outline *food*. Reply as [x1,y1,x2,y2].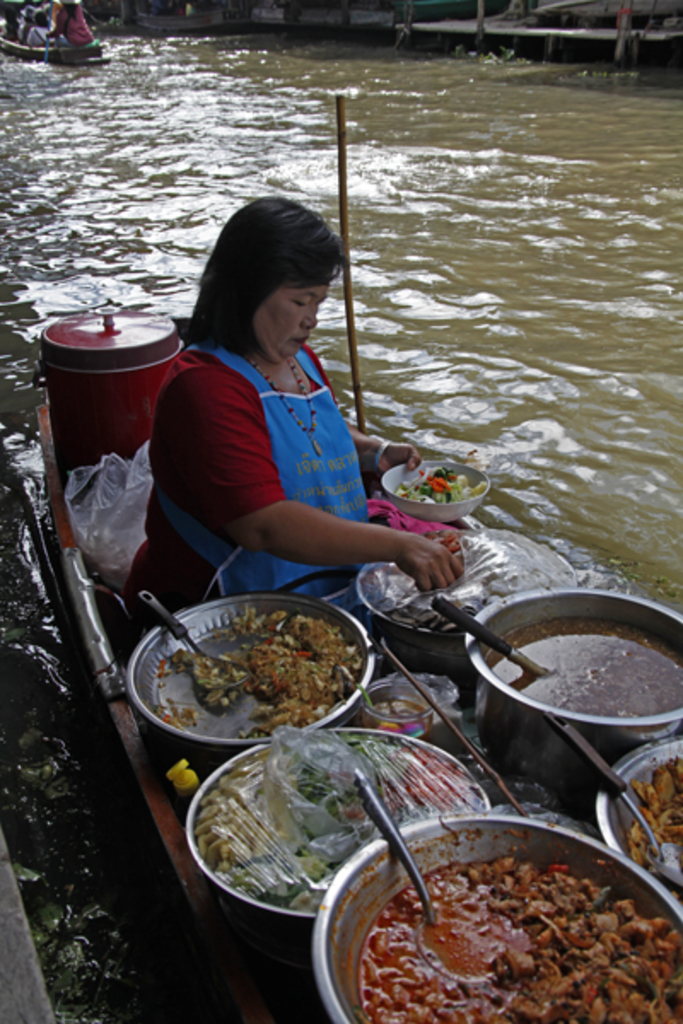
[154,695,200,729].
